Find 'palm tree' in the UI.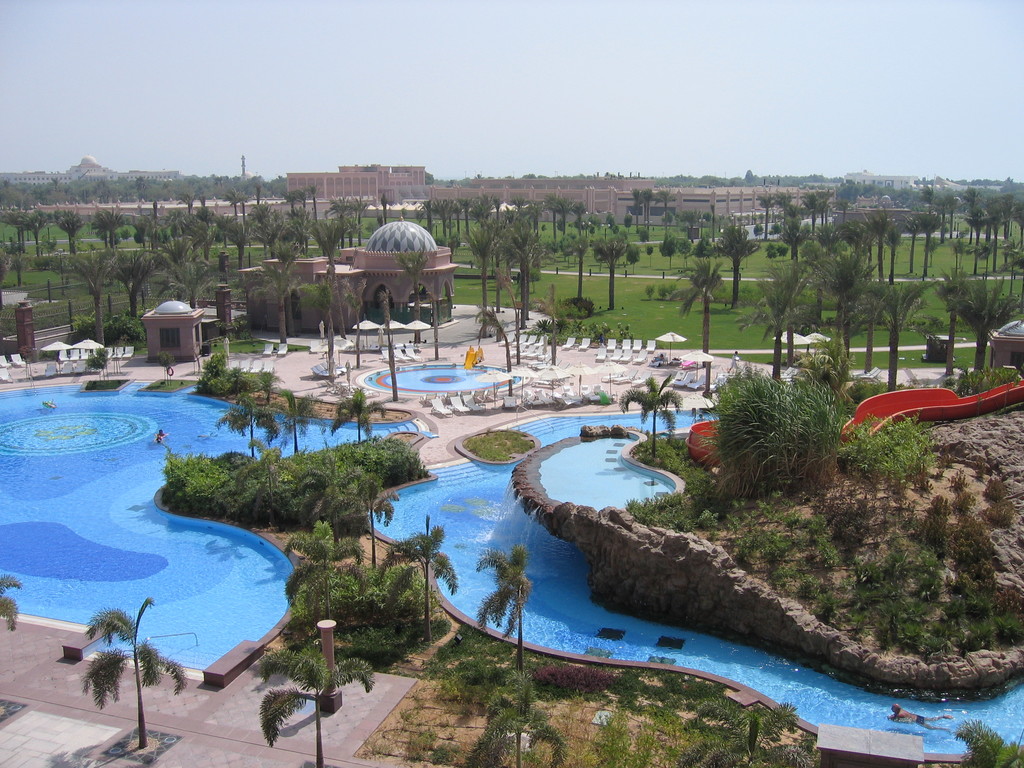
UI element at (x1=759, y1=189, x2=790, y2=236).
